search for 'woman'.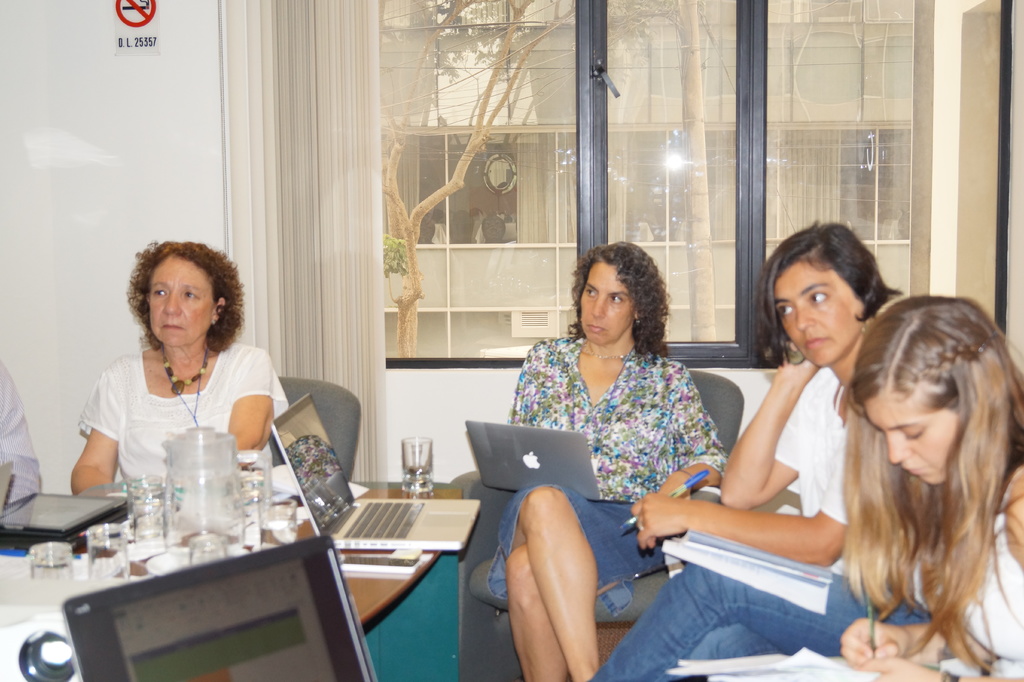
Found at rect(749, 290, 1023, 681).
